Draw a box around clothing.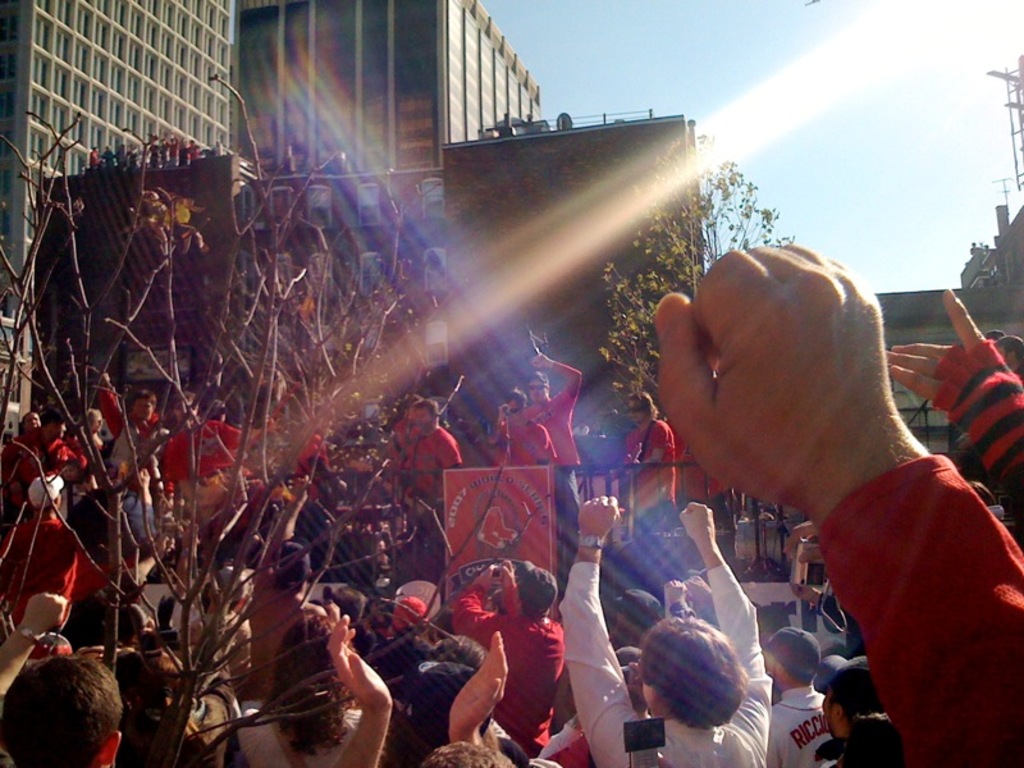
(401,420,470,481).
